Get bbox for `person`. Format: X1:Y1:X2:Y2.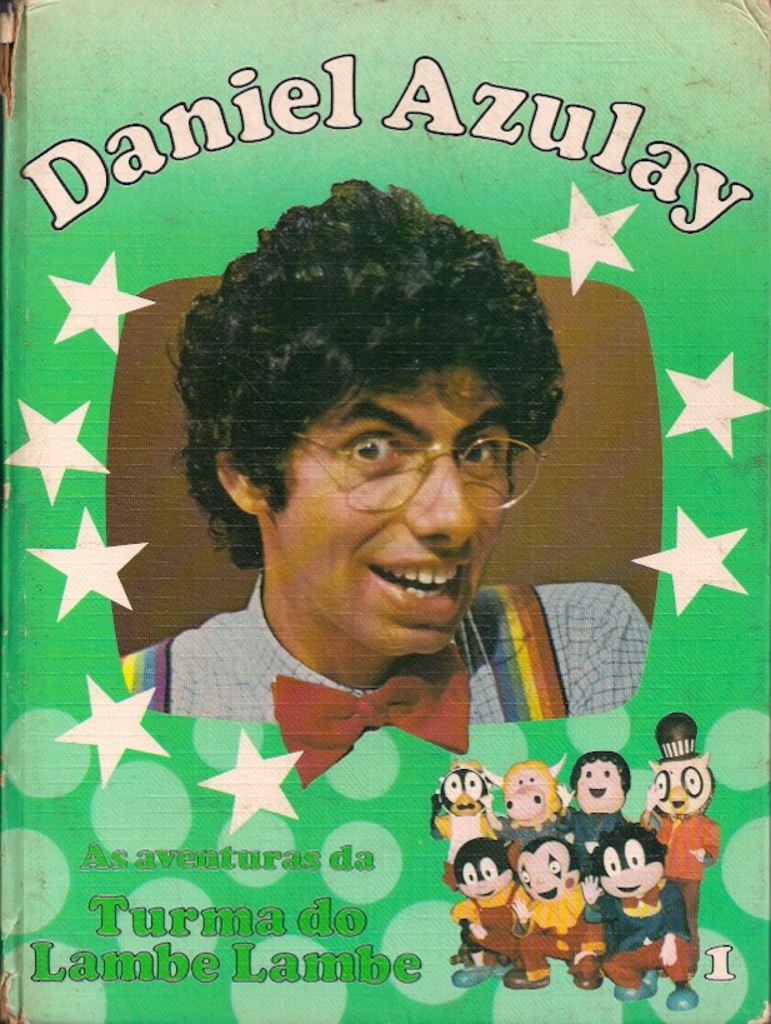
505:838:602:989.
